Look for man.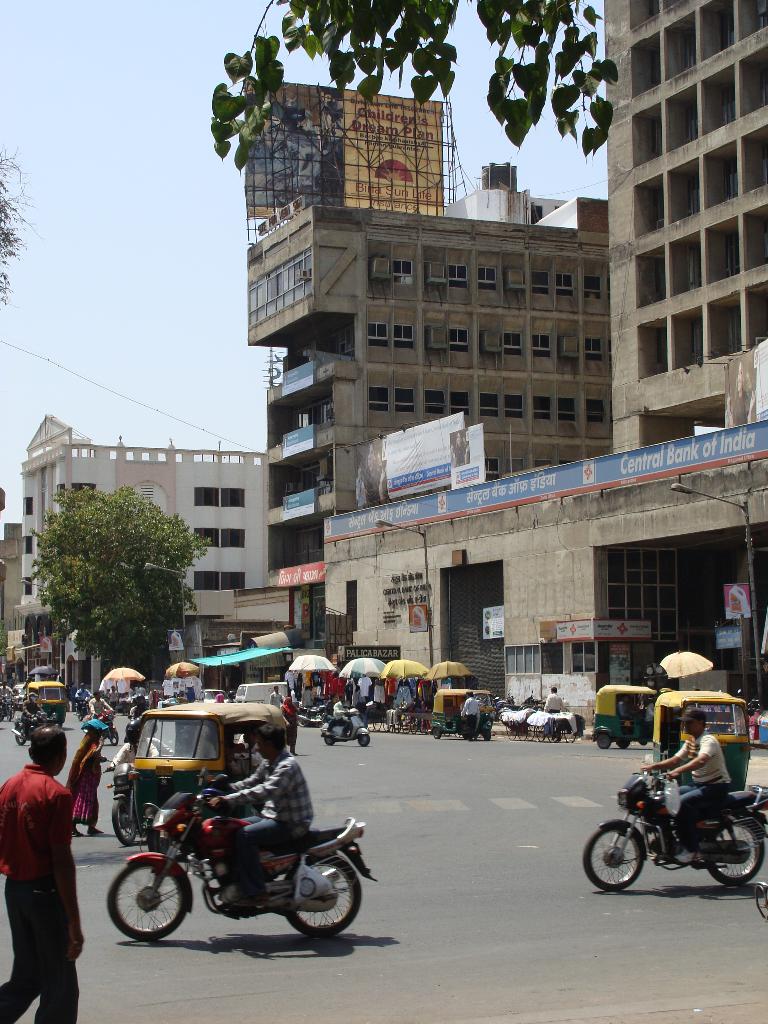
Found: locate(128, 684, 137, 692).
